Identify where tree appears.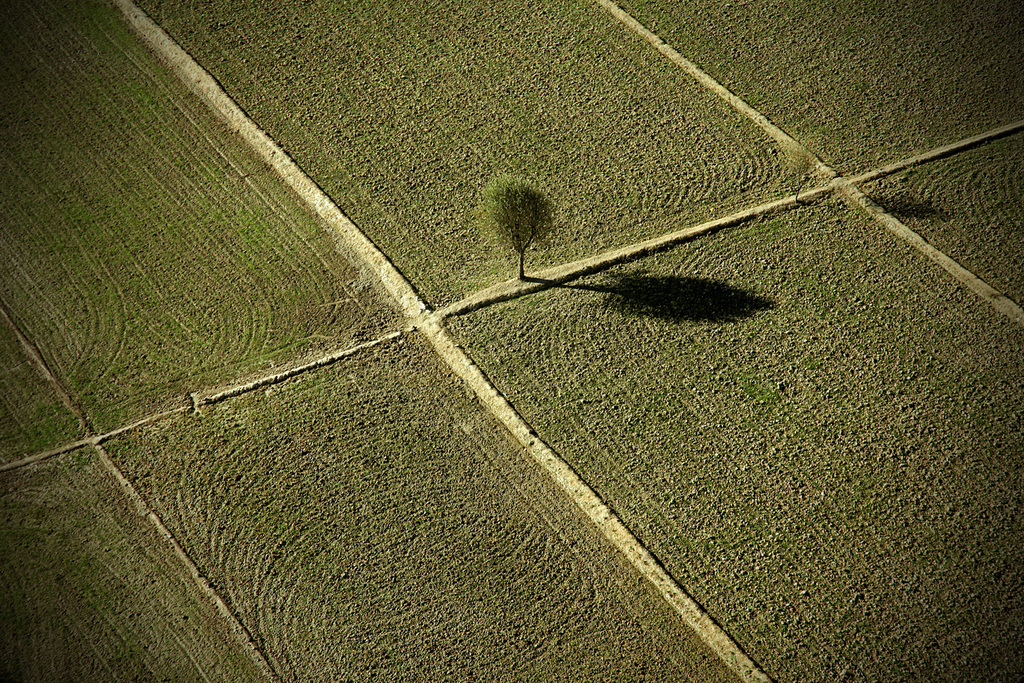
Appears at (left=484, top=156, right=560, bottom=261).
